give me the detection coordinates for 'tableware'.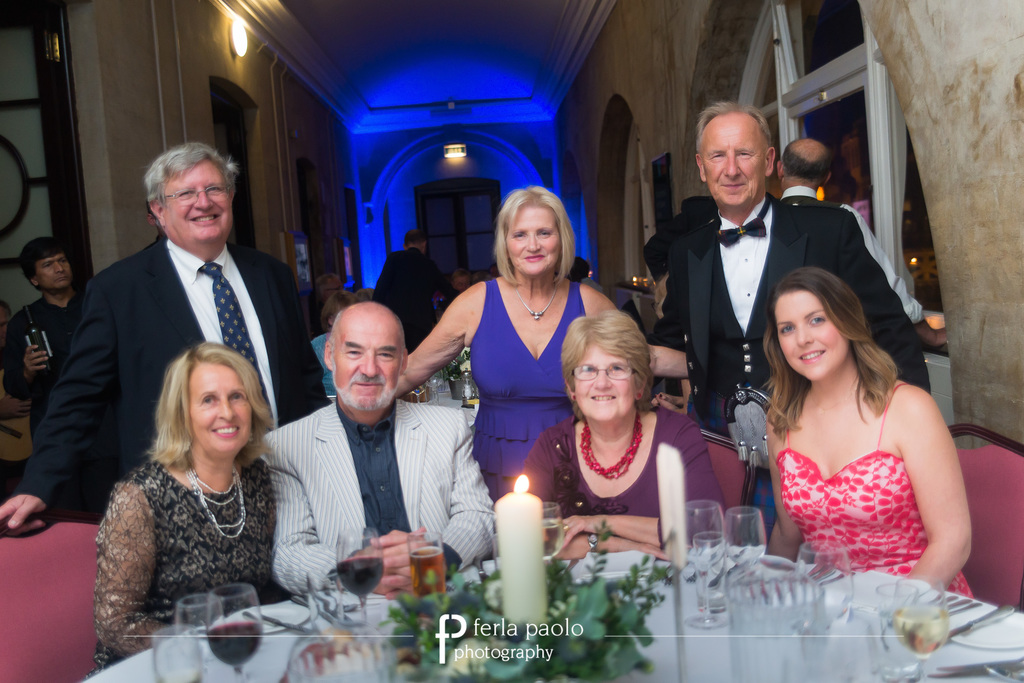
<box>243,609,317,643</box>.
